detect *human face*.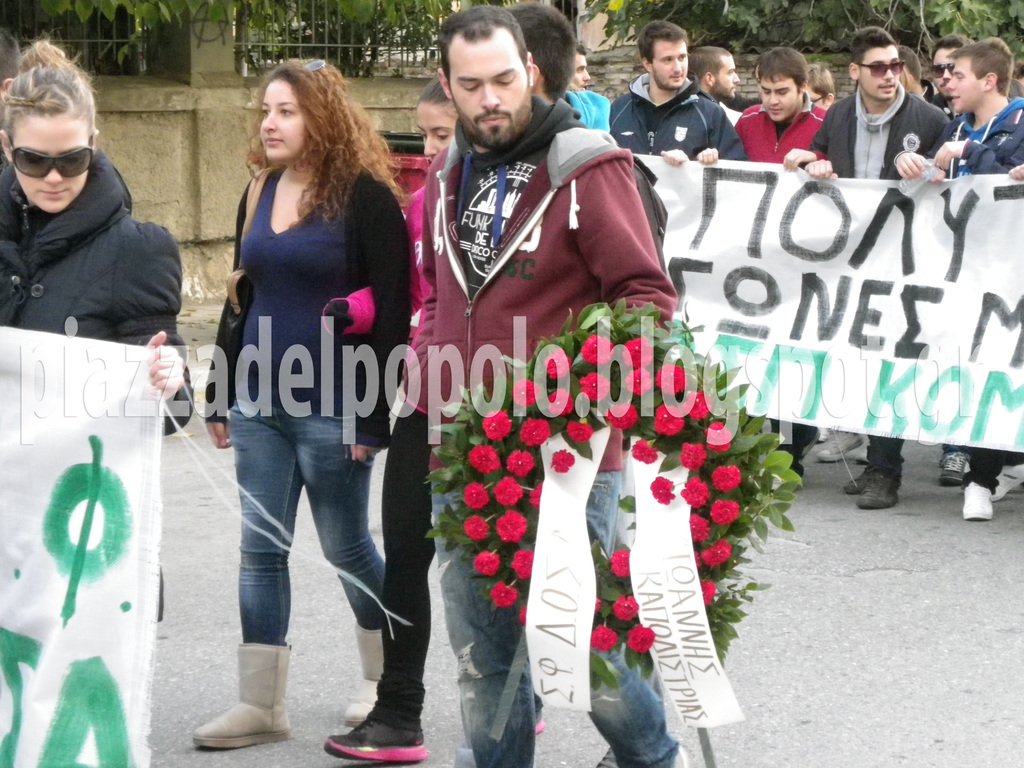
Detected at [x1=451, y1=44, x2=528, y2=131].
